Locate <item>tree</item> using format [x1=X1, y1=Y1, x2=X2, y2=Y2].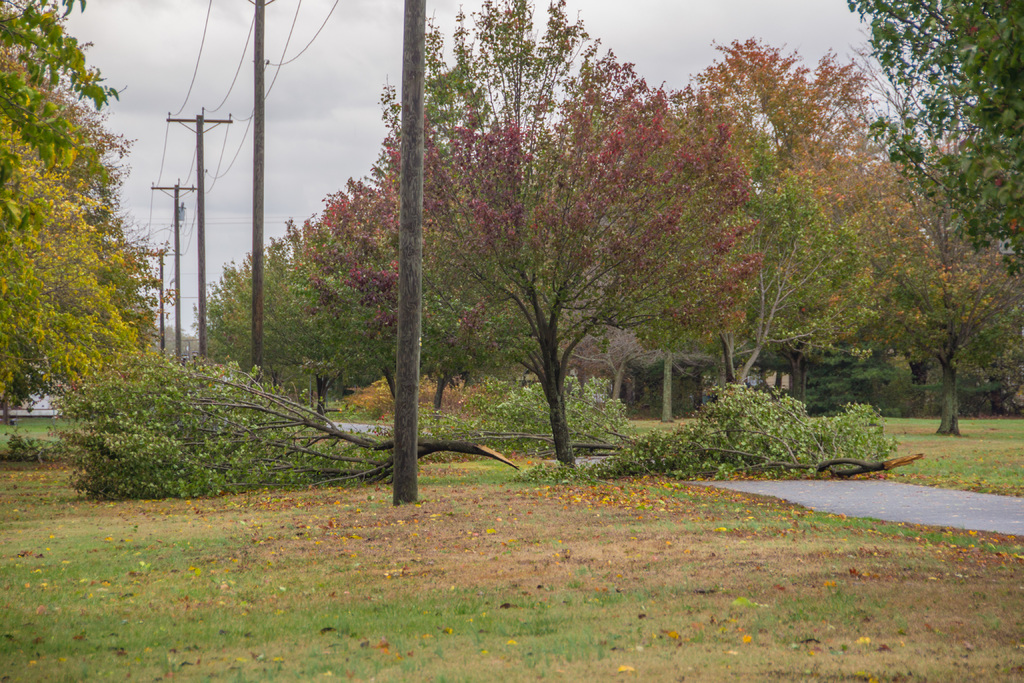
[x1=373, y1=0, x2=770, y2=467].
